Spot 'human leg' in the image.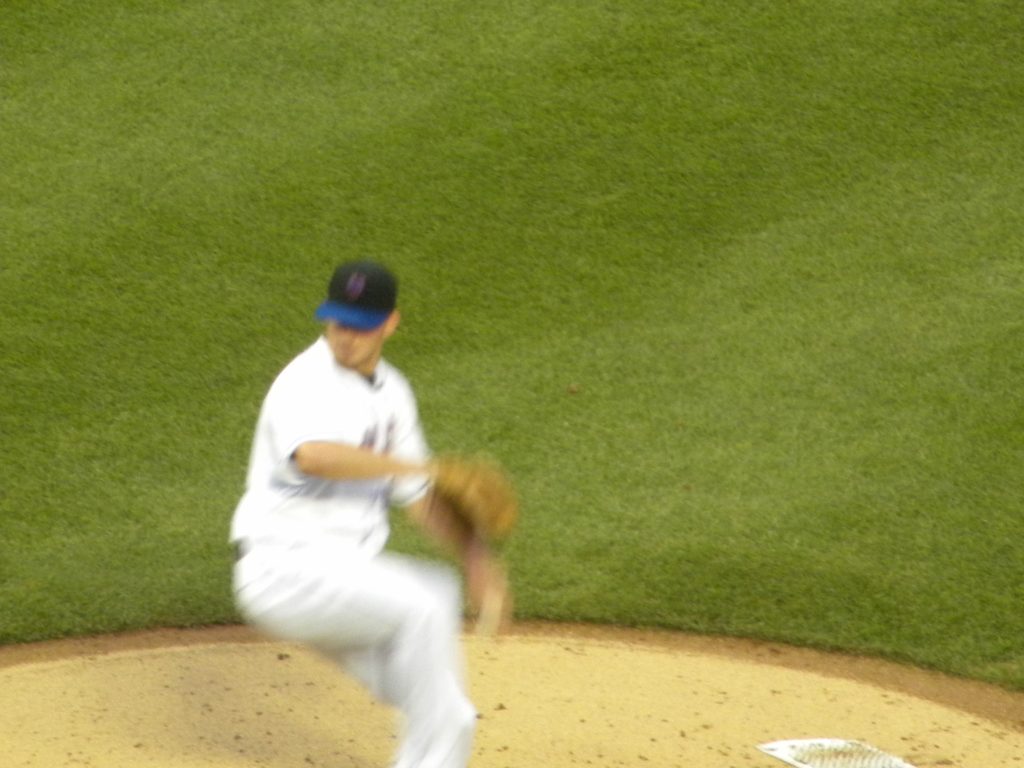
'human leg' found at Rect(234, 550, 463, 767).
